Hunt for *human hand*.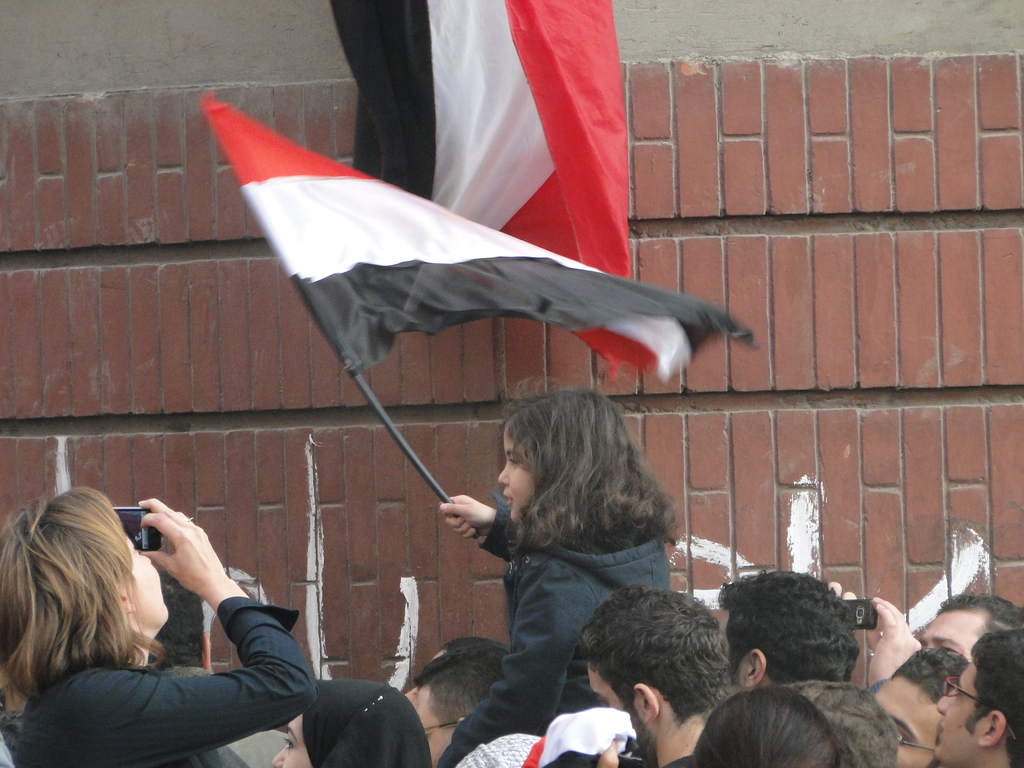
Hunted down at {"x1": 826, "y1": 582, "x2": 859, "y2": 601}.
